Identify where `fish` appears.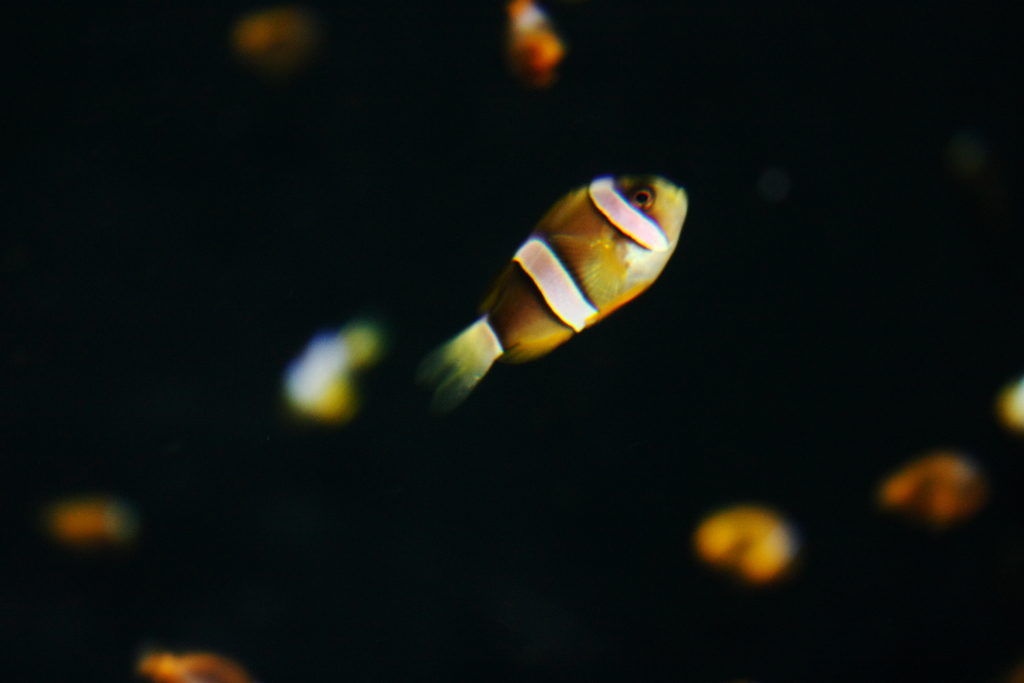
Appears at [408,162,704,419].
